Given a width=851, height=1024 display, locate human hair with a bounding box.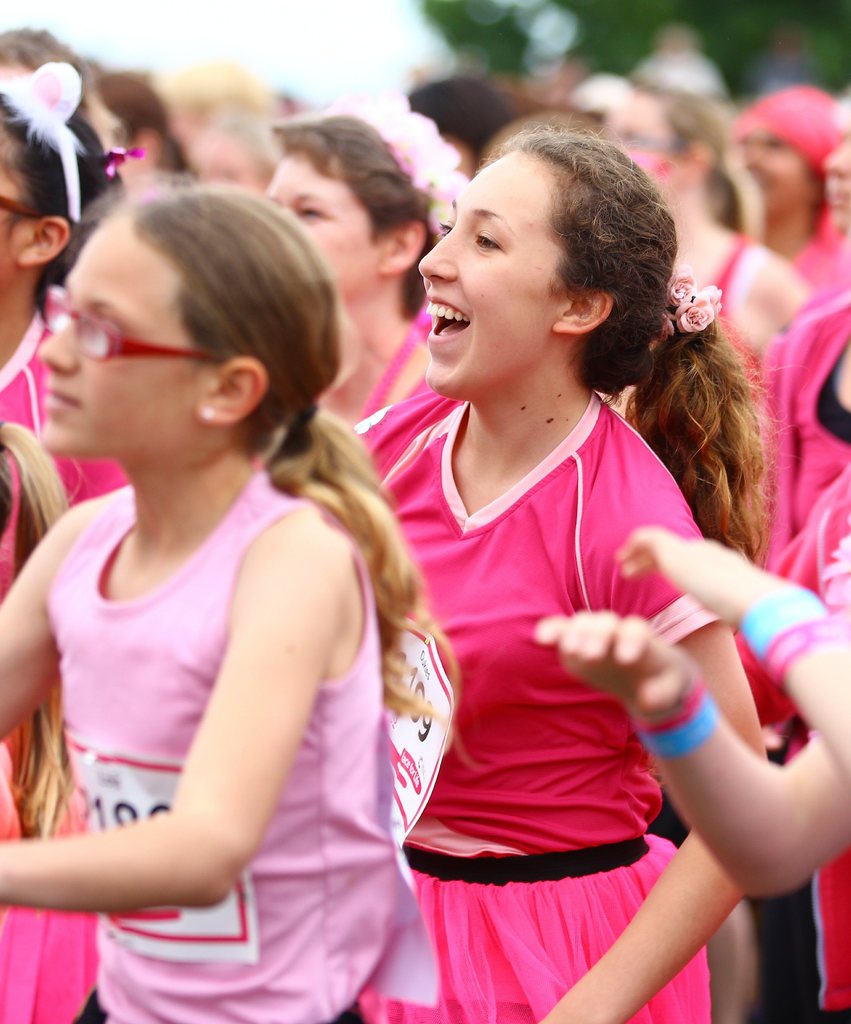
Located: 0:102:95:353.
